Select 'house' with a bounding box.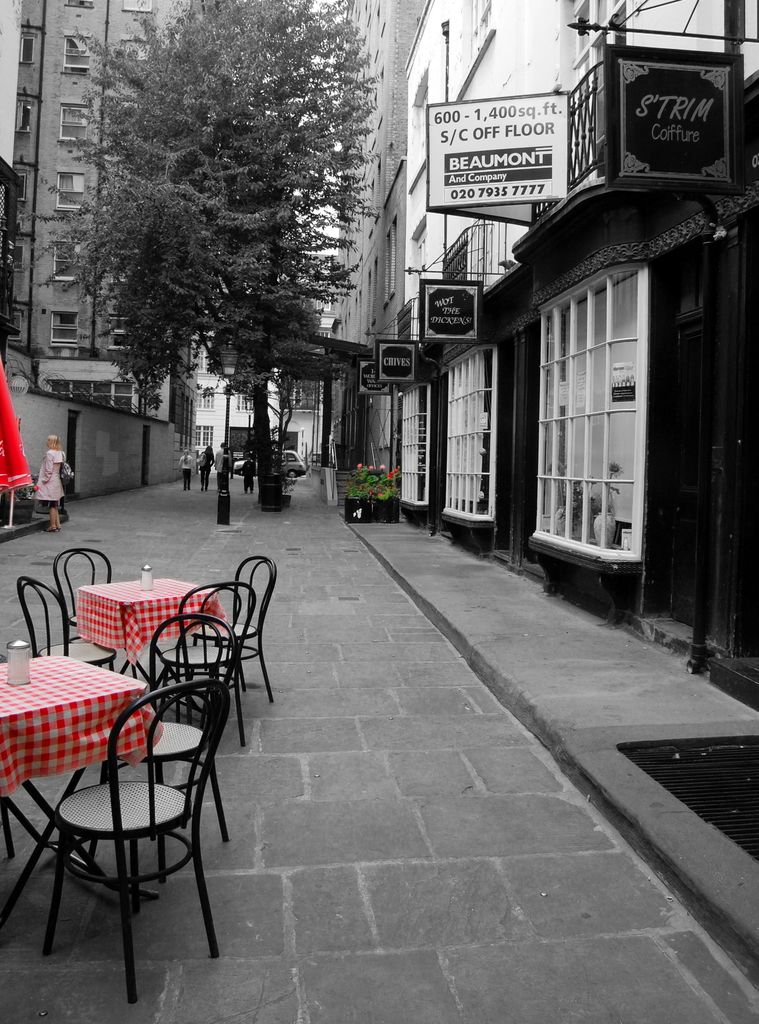
locate(310, 0, 758, 706).
